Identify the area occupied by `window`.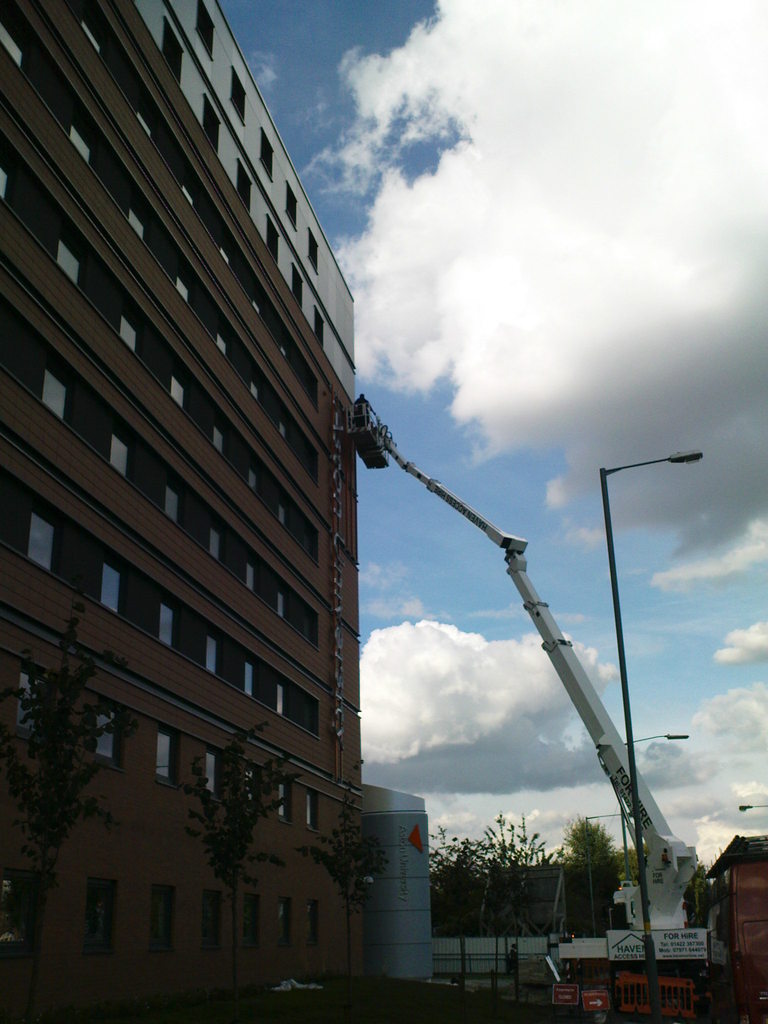
Area: 30,502,65,581.
